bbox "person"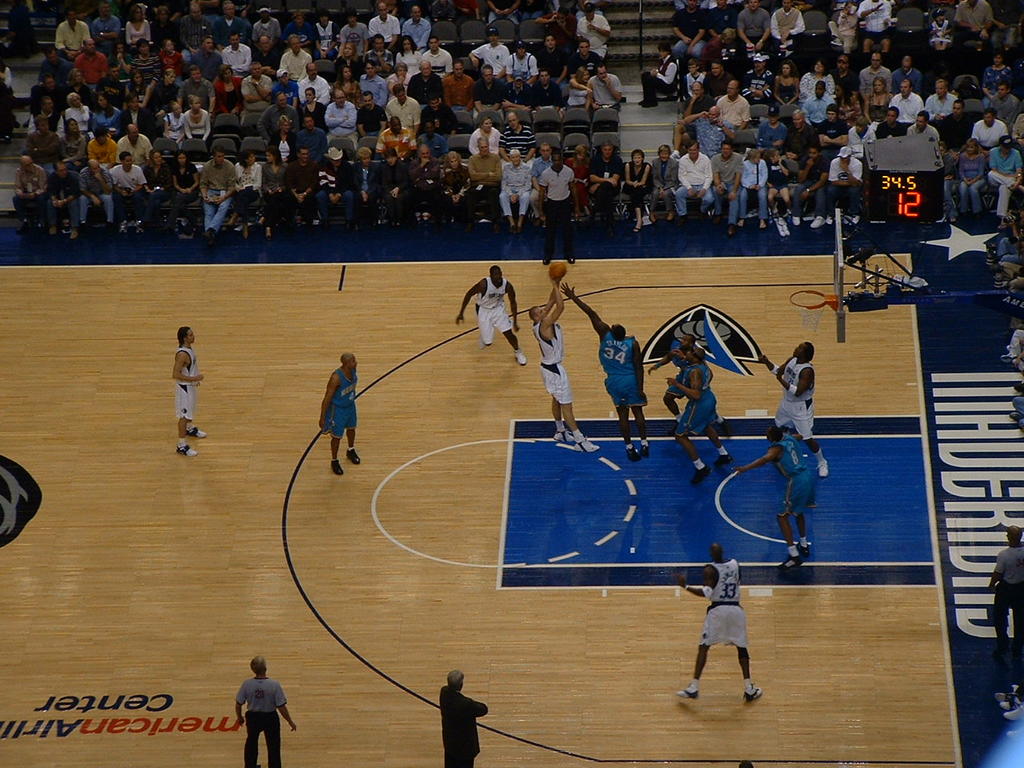
rect(26, 92, 62, 135)
